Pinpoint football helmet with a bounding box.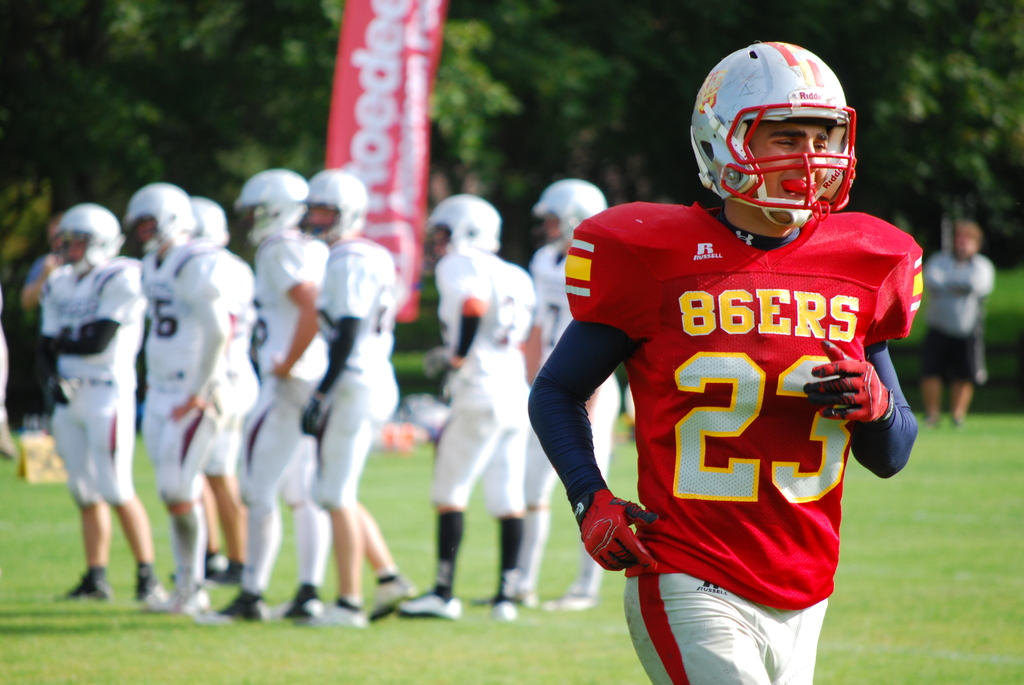
700, 35, 861, 237.
